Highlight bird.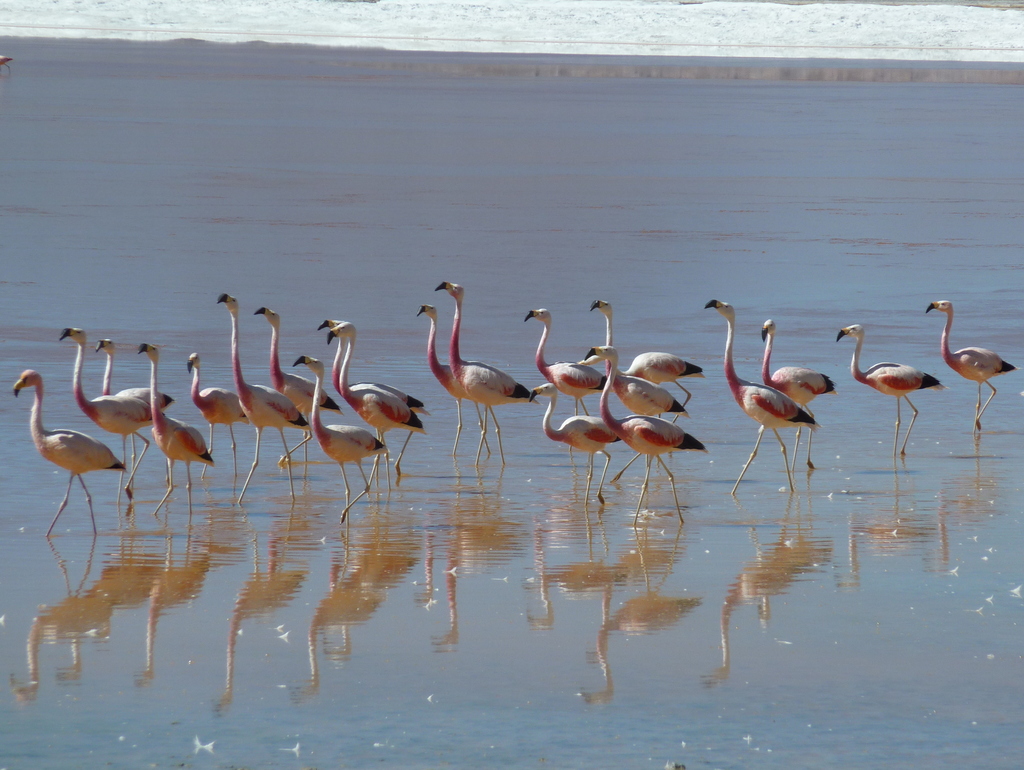
Highlighted region: Rect(528, 380, 632, 502).
